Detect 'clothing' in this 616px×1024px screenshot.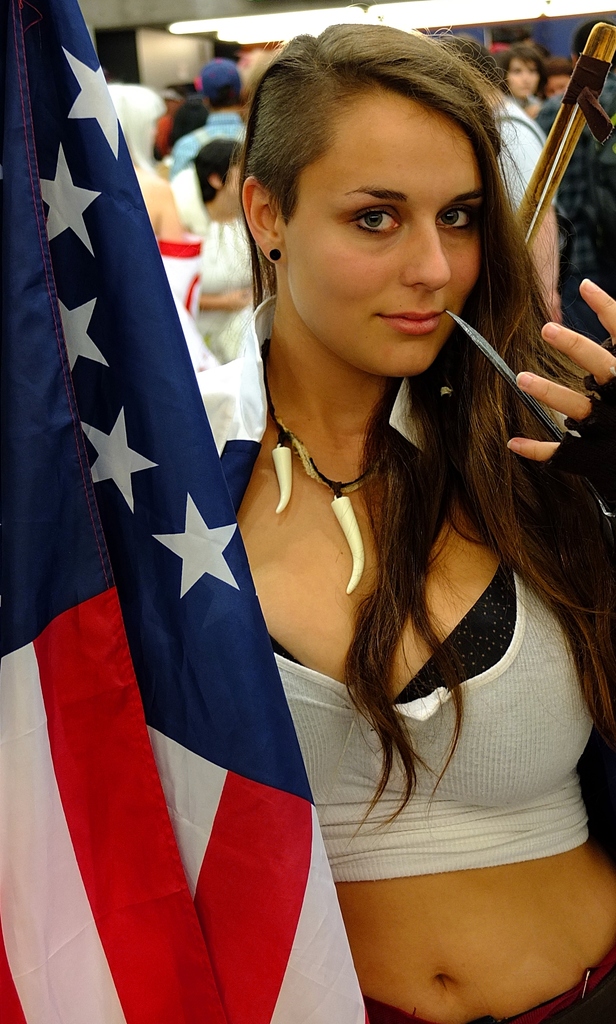
Detection: {"x1": 489, "y1": 87, "x2": 542, "y2": 214}.
